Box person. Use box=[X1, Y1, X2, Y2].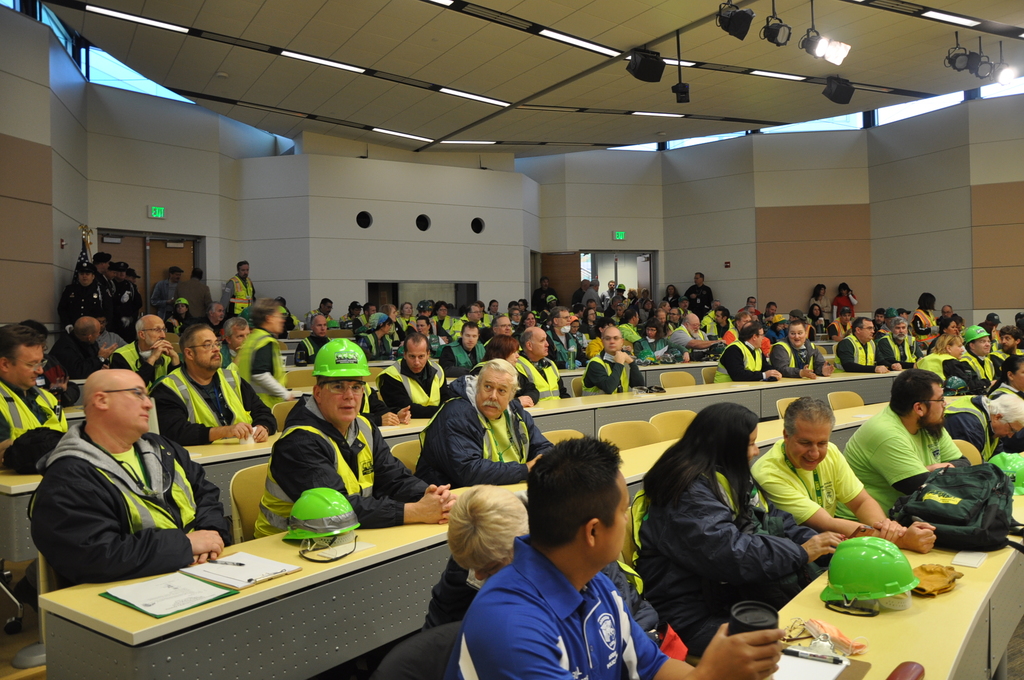
box=[618, 310, 649, 344].
